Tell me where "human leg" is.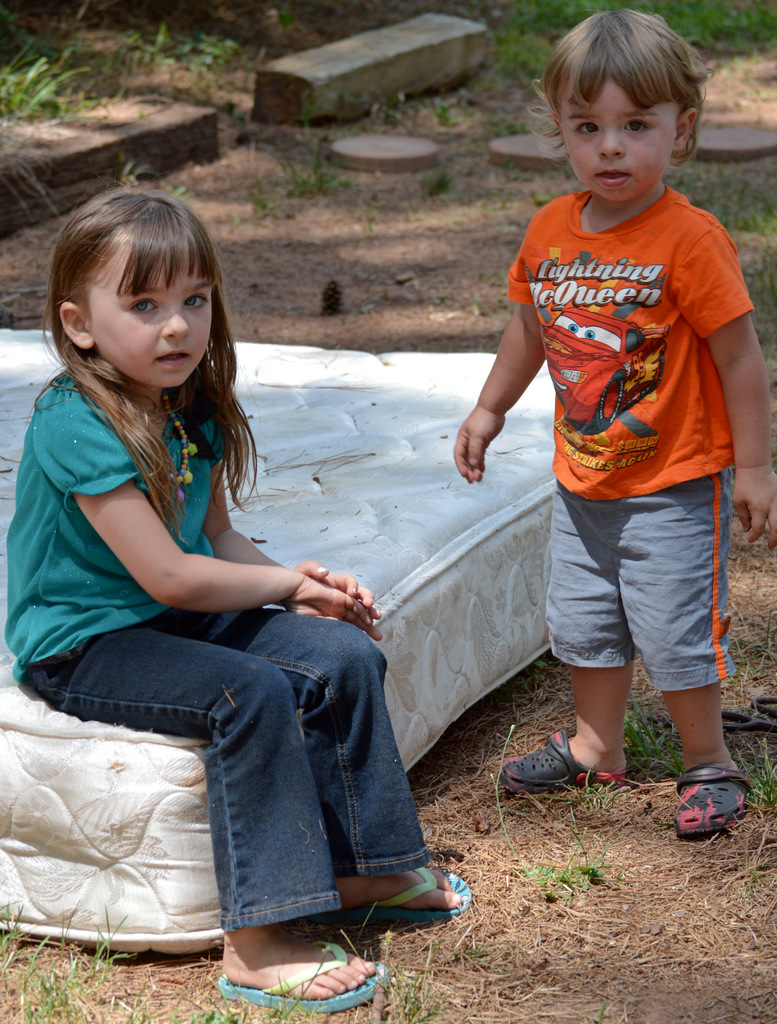
"human leg" is at region(616, 466, 752, 835).
